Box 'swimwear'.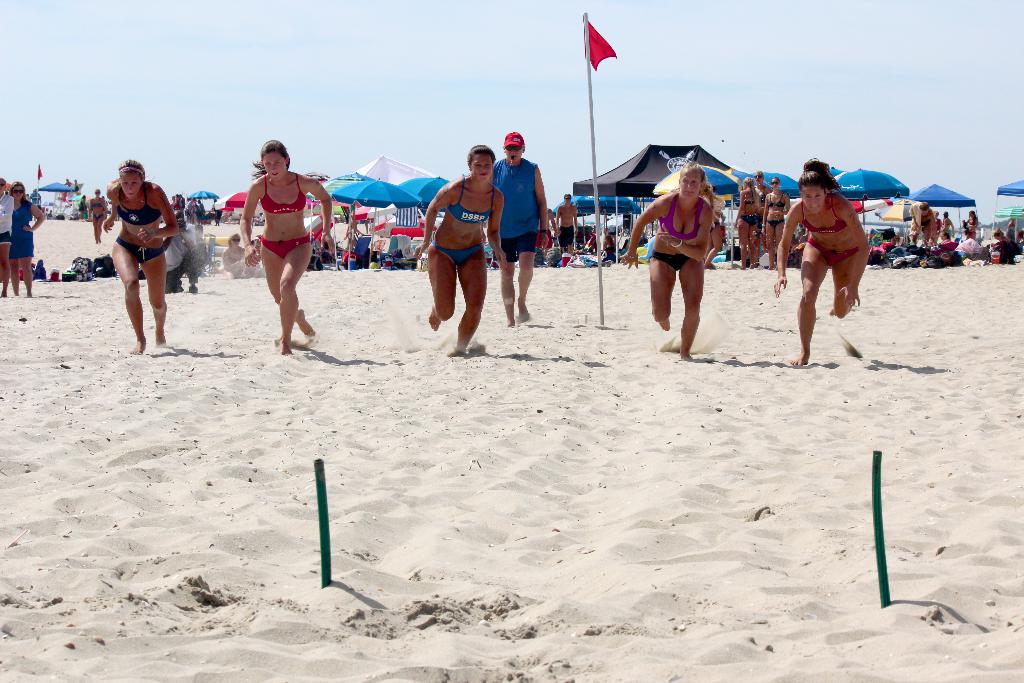
<bbox>428, 241, 489, 273</bbox>.
